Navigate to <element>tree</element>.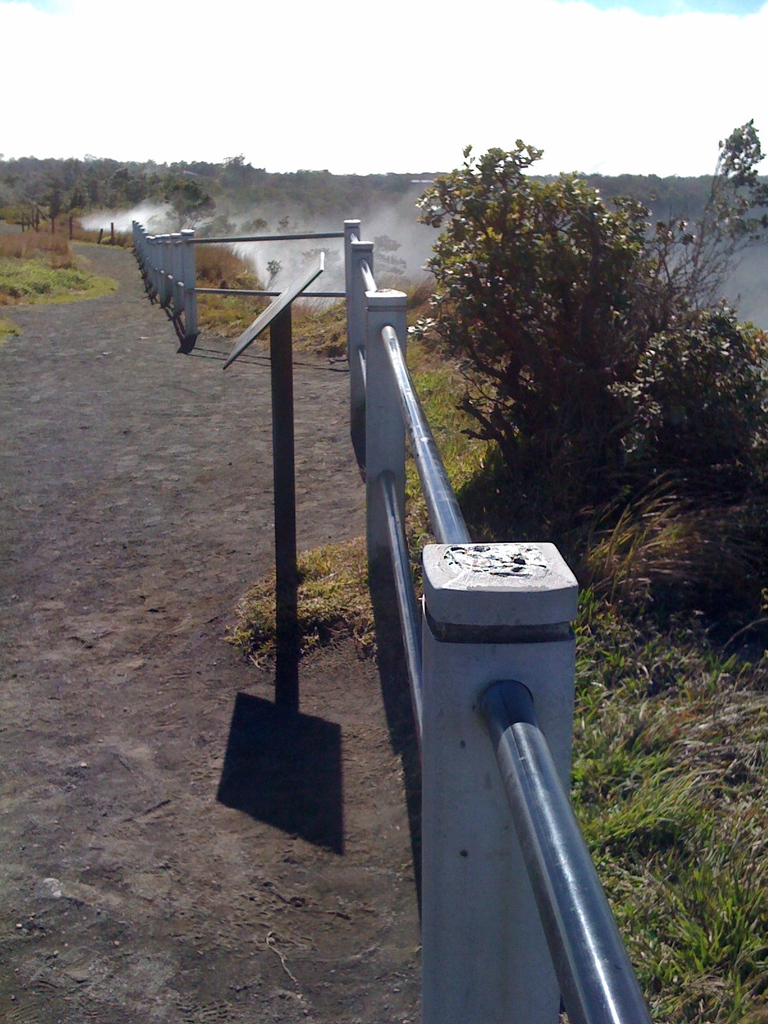
Navigation target: [412, 114, 767, 616].
